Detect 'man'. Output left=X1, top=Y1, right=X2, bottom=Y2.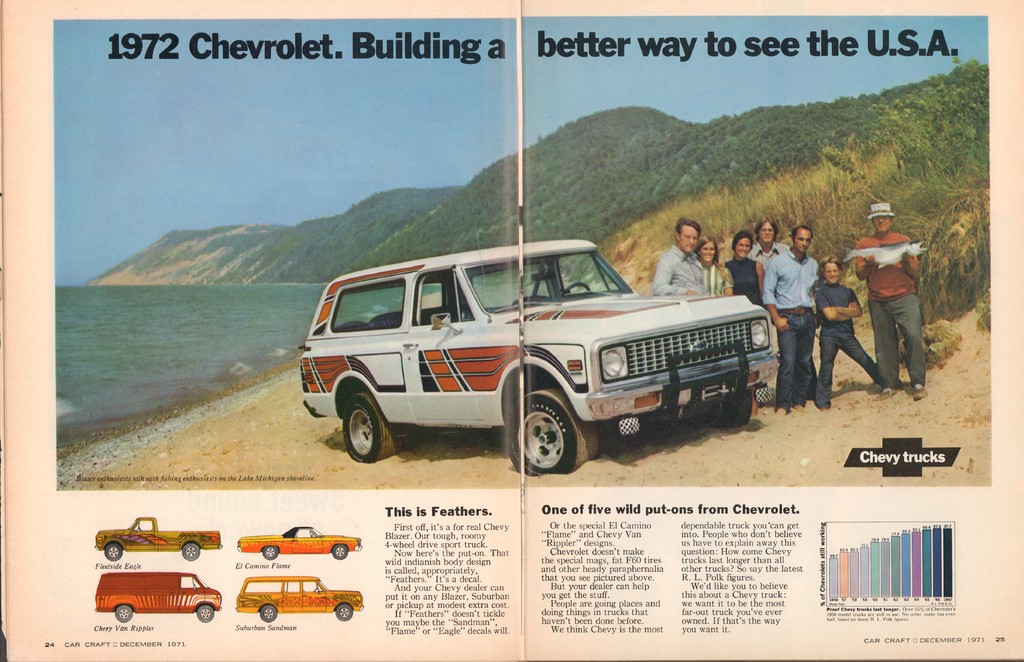
left=758, top=223, right=824, bottom=415.
